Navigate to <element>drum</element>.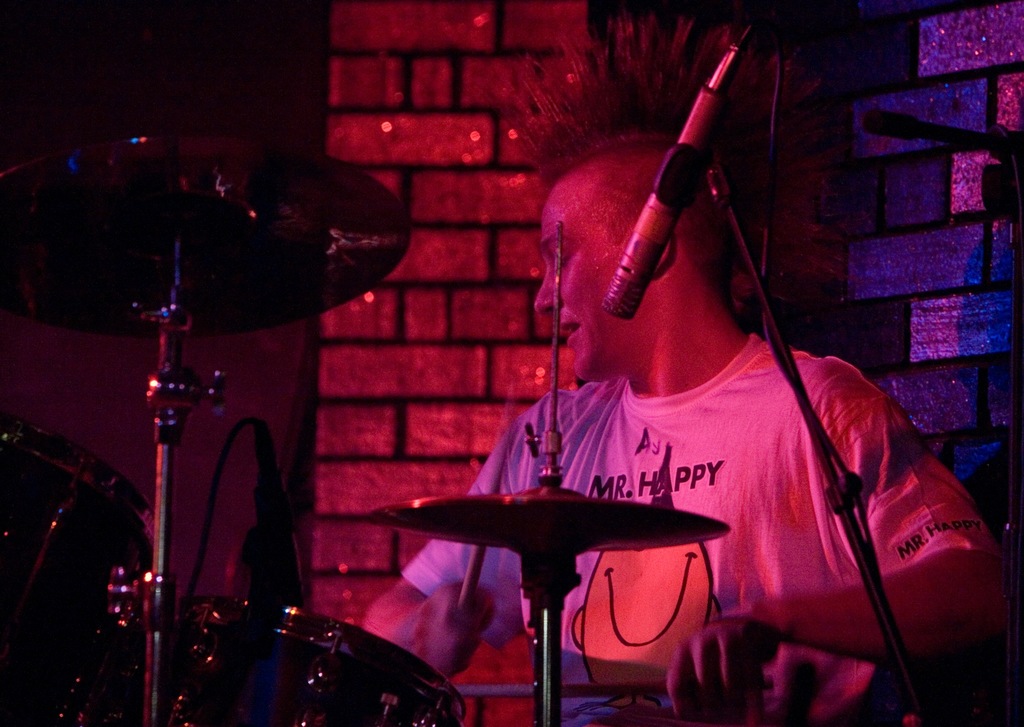
Navigation target: {"left": 176, "top": 596, "right": 467, "bottom": 726}.
